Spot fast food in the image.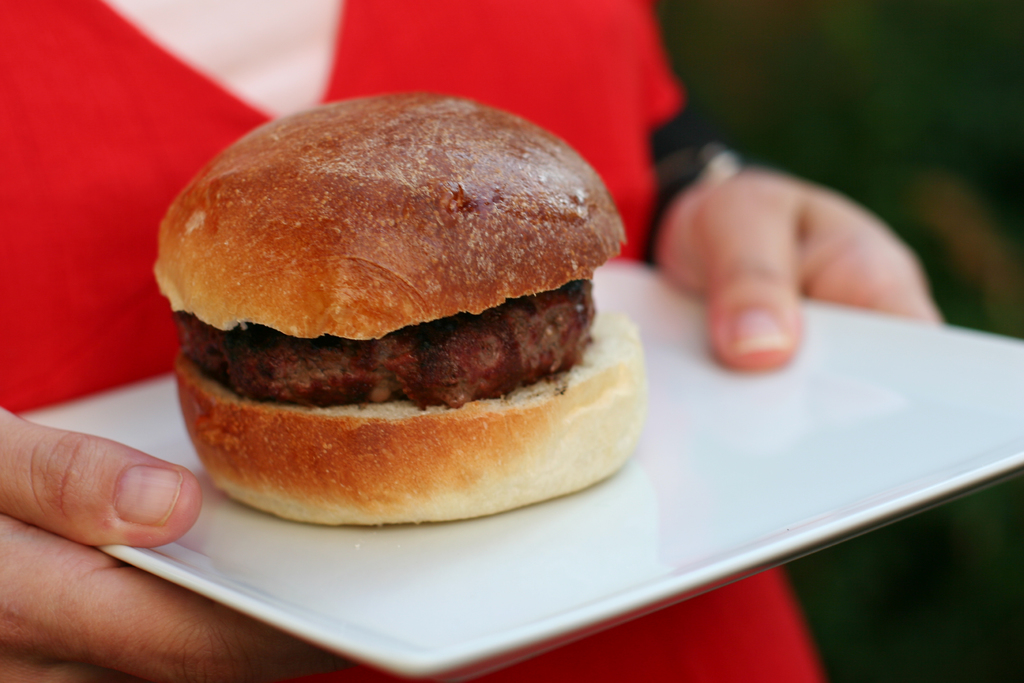
fast food found at select_region(138, 85, 722, 559).
